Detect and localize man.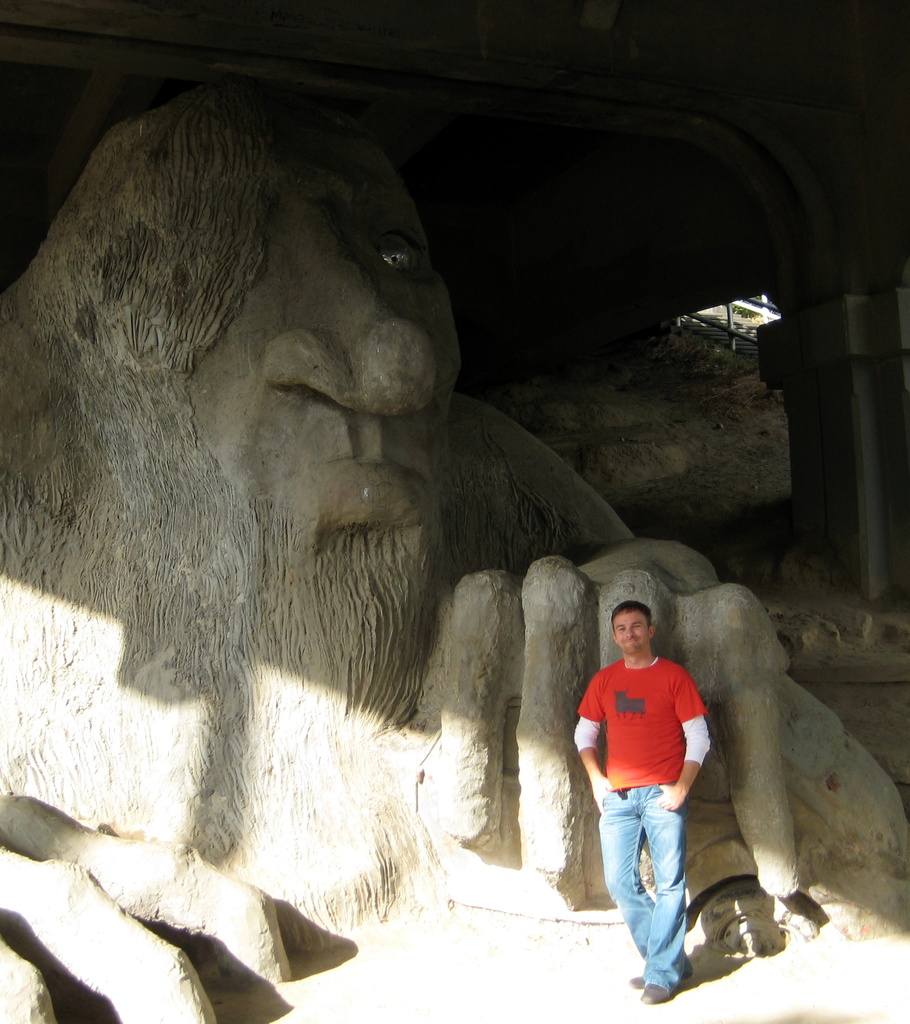
Localized at [left=578, top=596, right=727, bottom=983].
